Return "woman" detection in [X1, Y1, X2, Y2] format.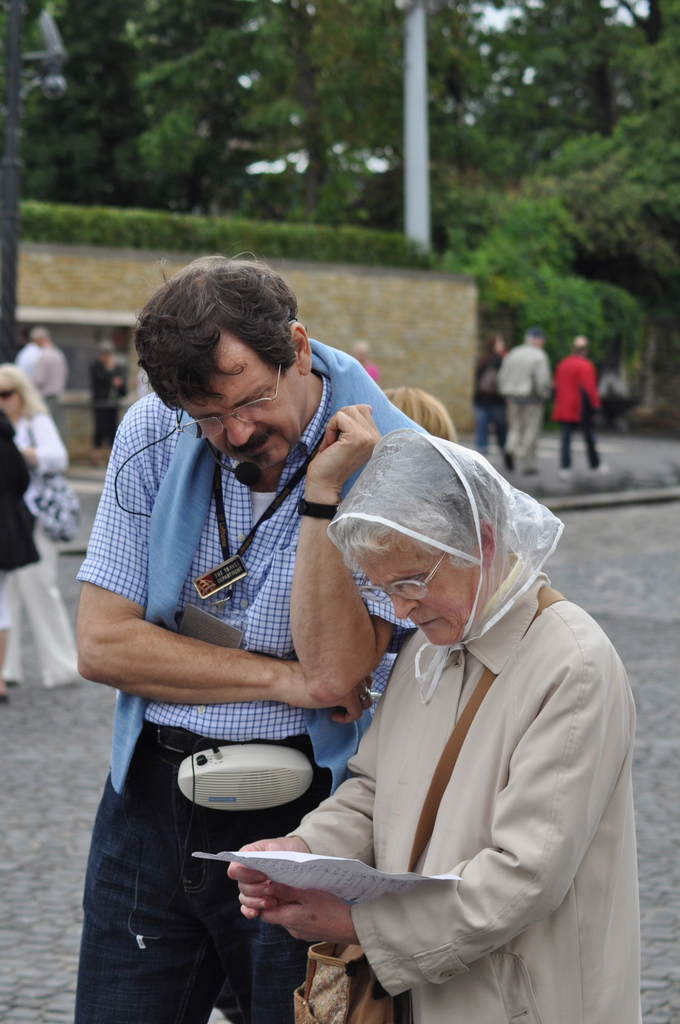
[467, 328, 519, 479].
